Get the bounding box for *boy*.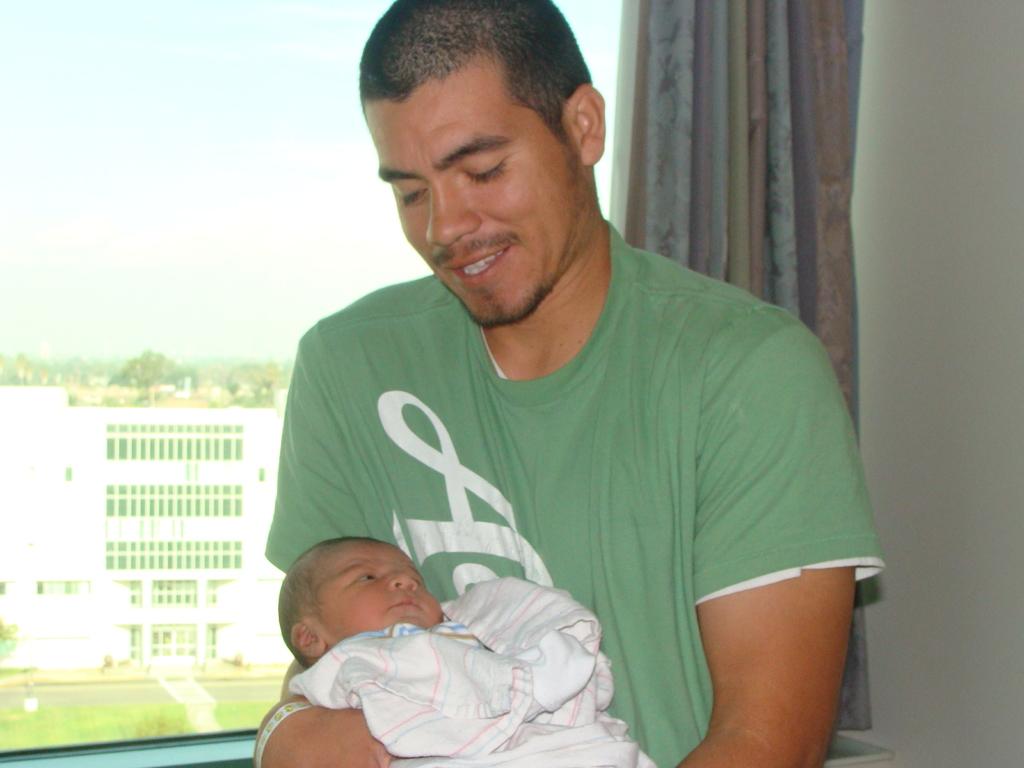
277 533 655 767.
